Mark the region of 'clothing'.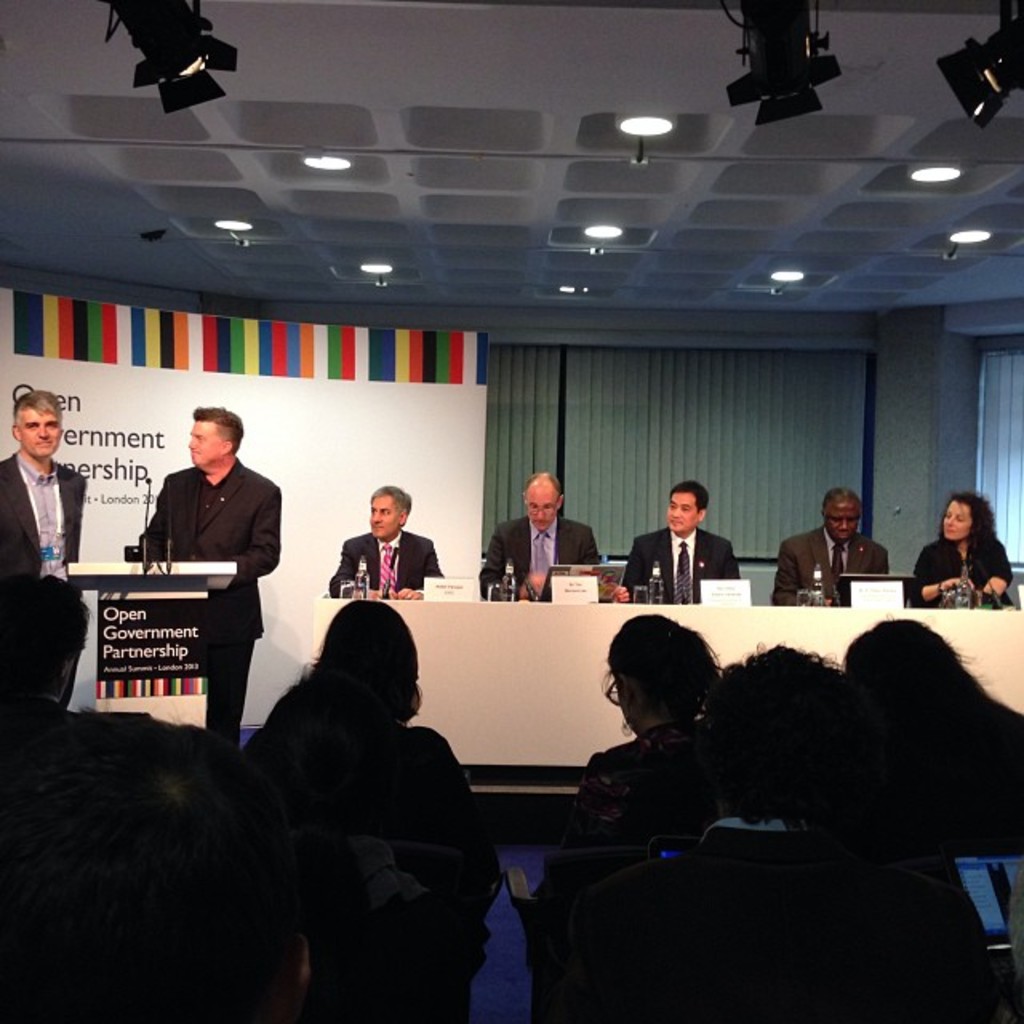
Region: 771/523/890/613.
